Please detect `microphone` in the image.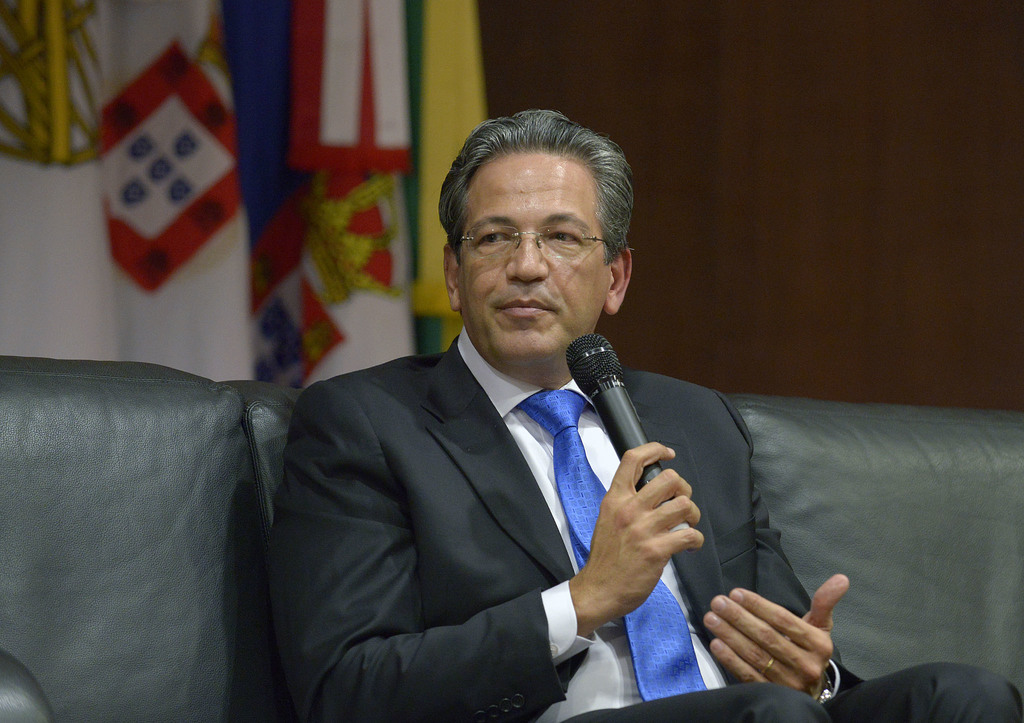
<region>541, 338, 696, 525</region>.
